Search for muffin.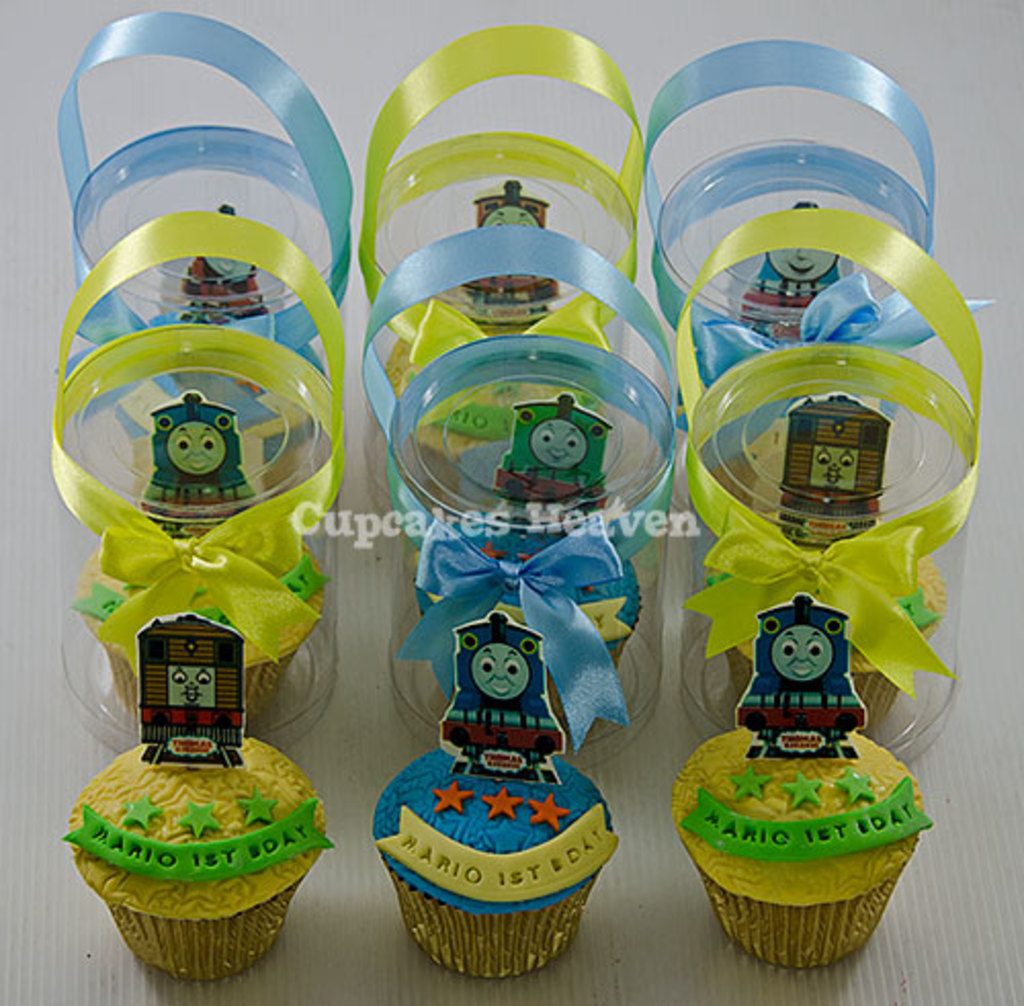
Found at bbox=[403, 553, 641, 713].
